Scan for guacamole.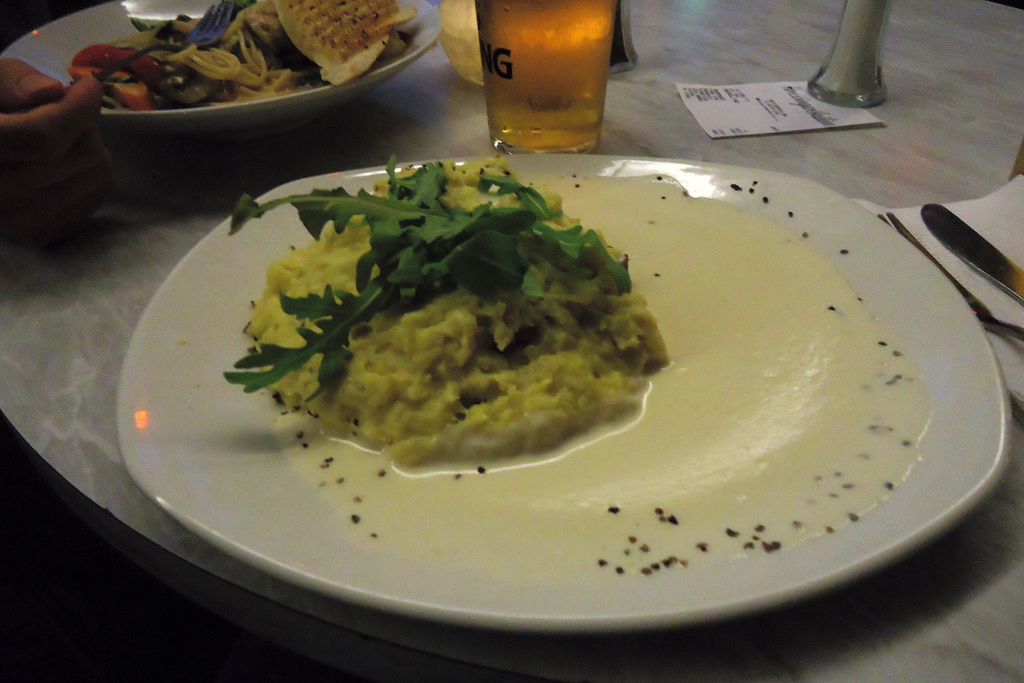
Scan result: l=242, t=147, r=672, b=473.
